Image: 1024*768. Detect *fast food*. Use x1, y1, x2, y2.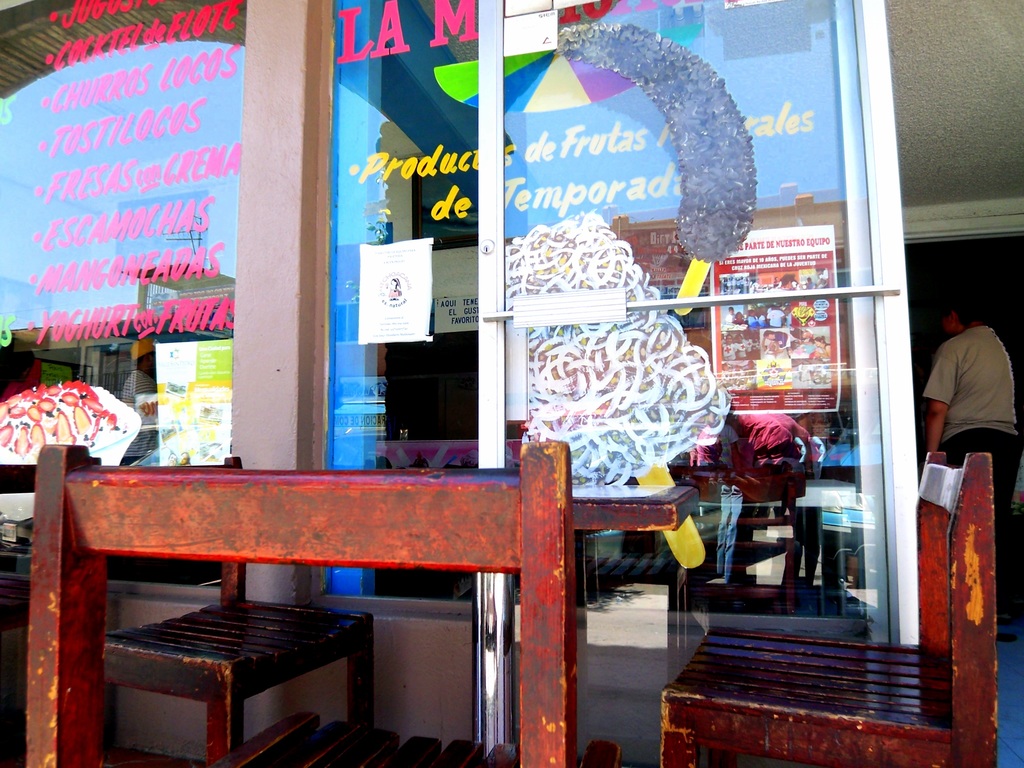
0, 383, 125, 459.
